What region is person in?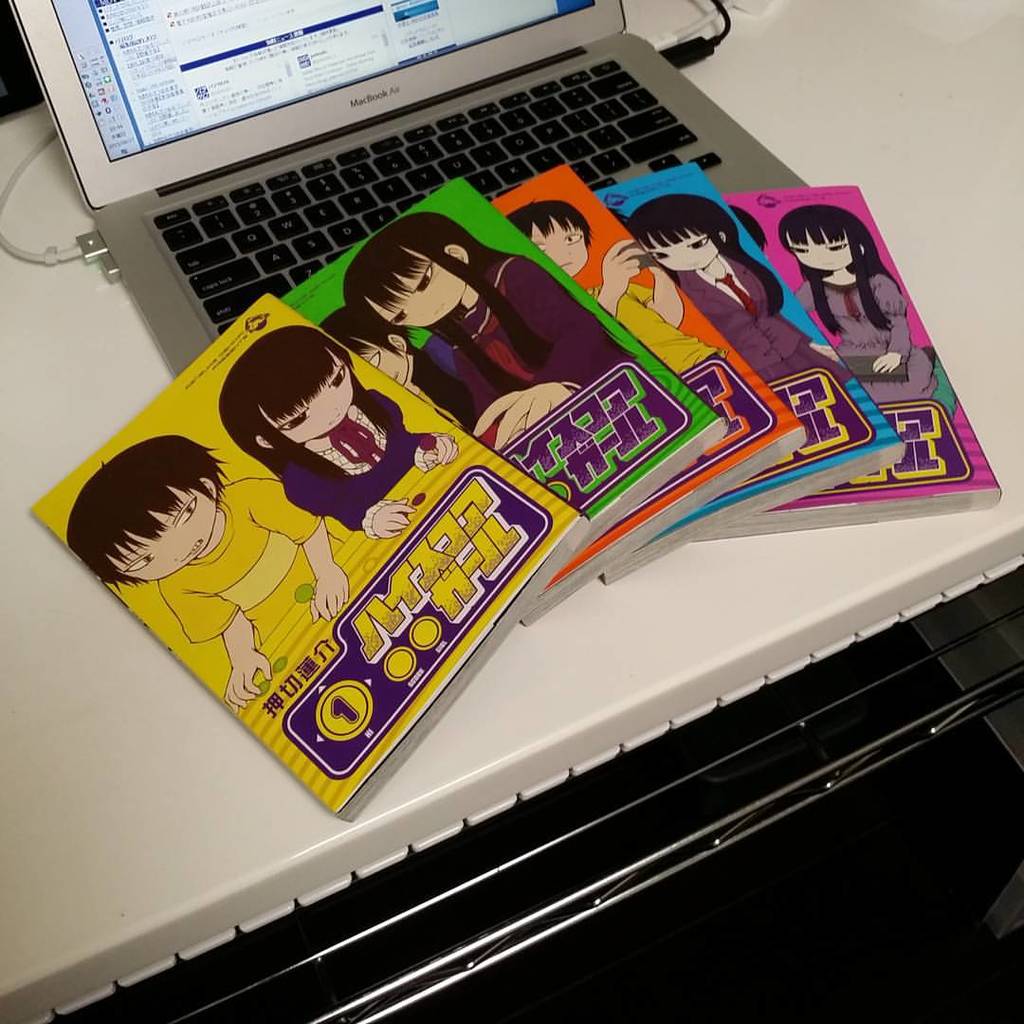
Rect(777, 205, 931, 409).
